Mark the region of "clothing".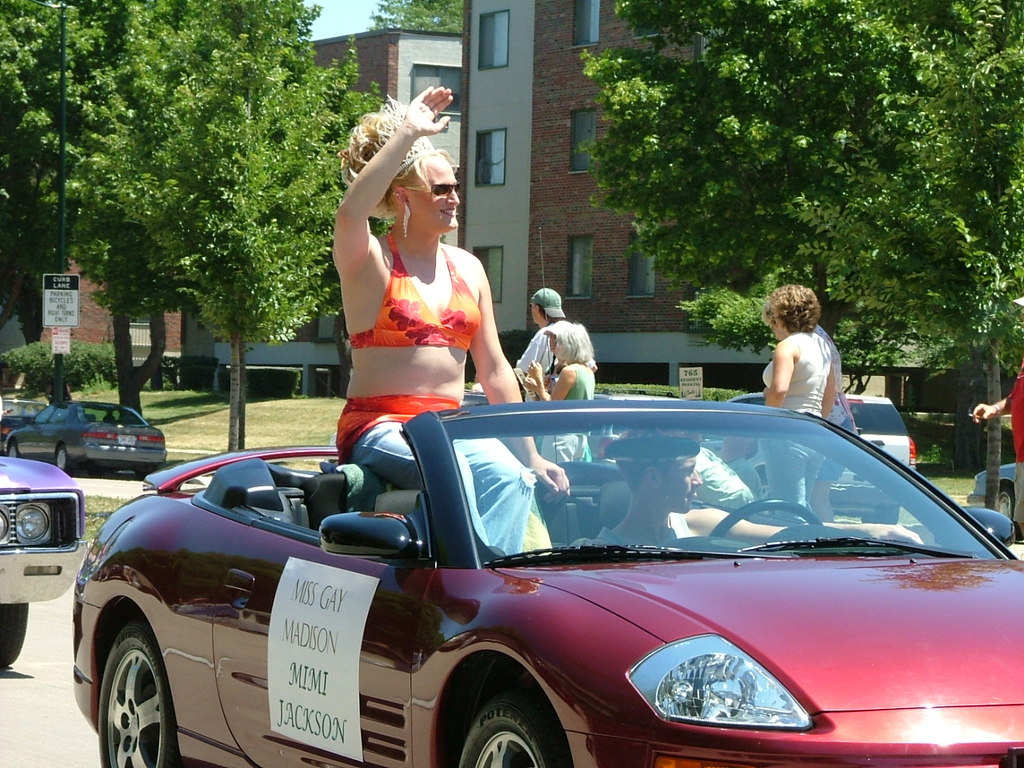
Region: 594, 514, 698, 558.
